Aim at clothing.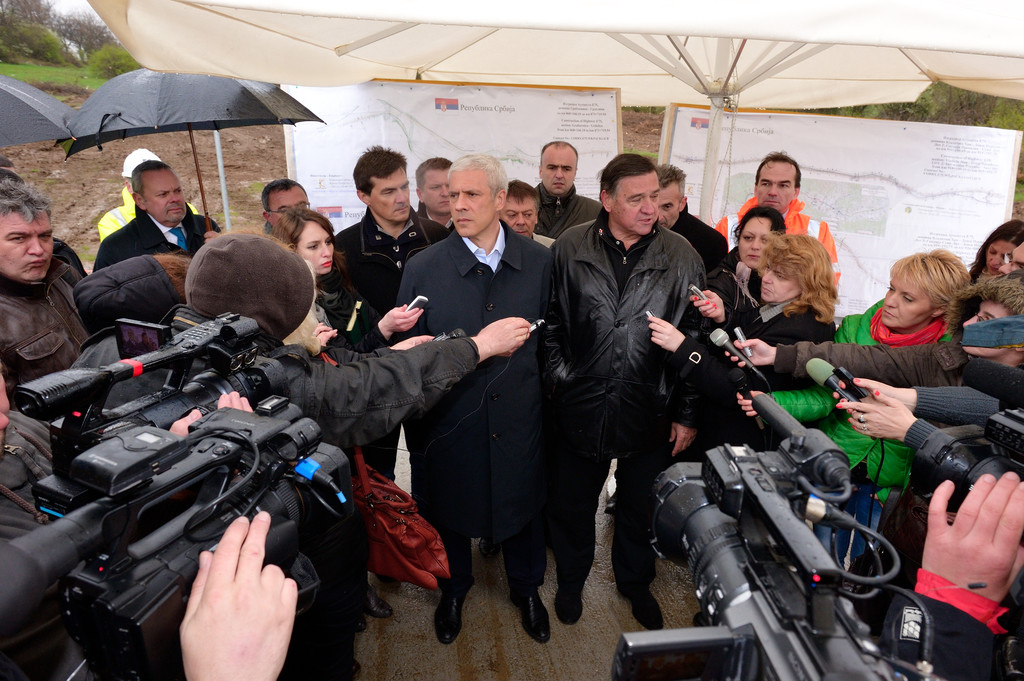
Aimed at {"left": 331, "top": 208, "right": 456, "bottom": 543}.
